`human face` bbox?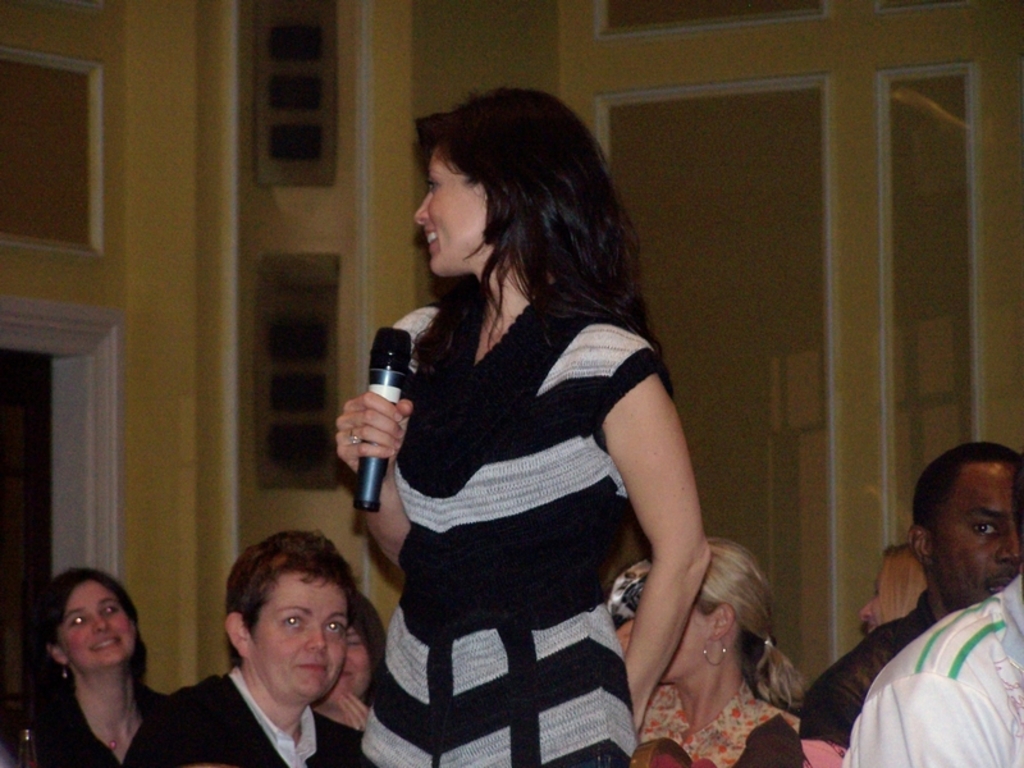
248 568 351 696
